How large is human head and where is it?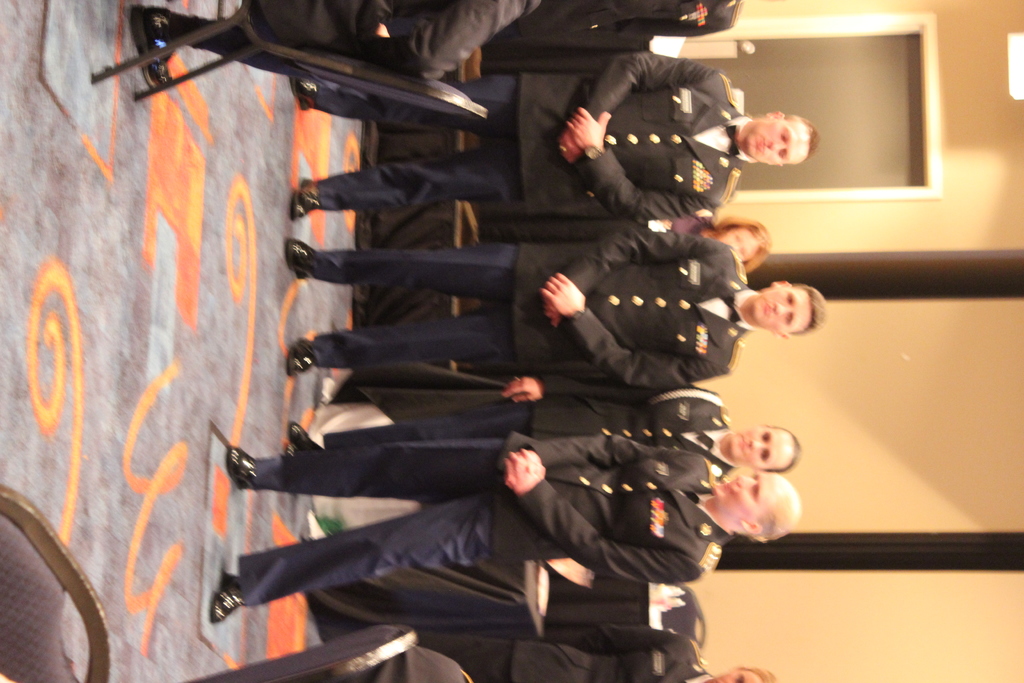
Bounding box: [712,472,800,542].
